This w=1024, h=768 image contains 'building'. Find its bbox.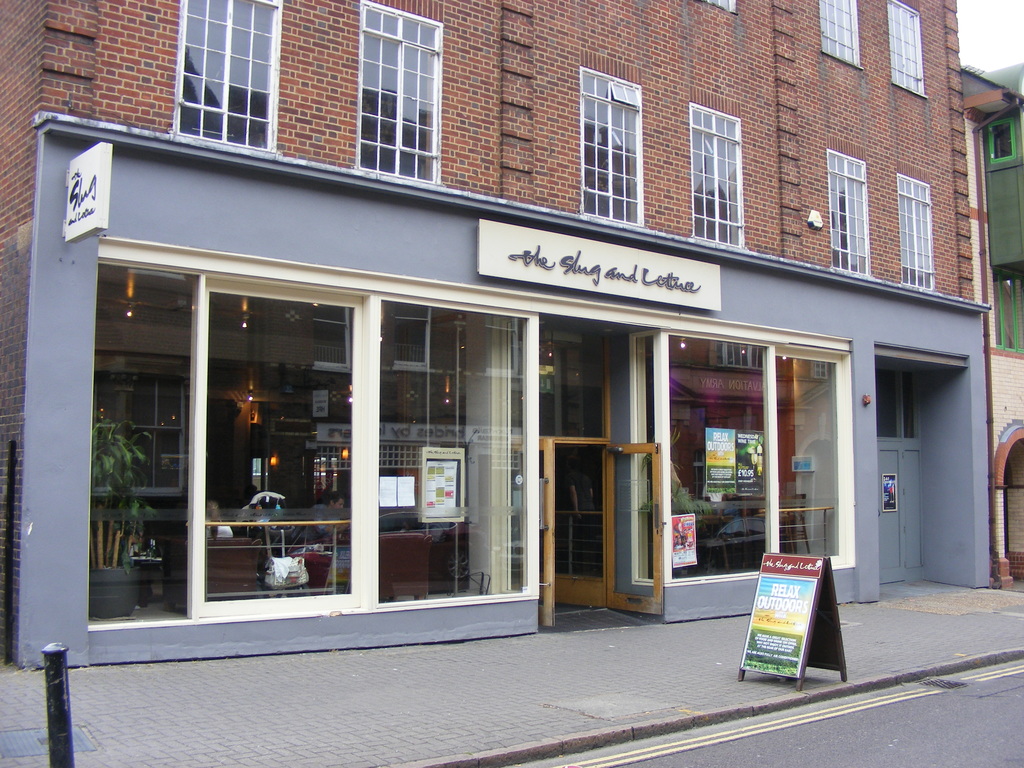
bbox(0, 0, 995, 679).
